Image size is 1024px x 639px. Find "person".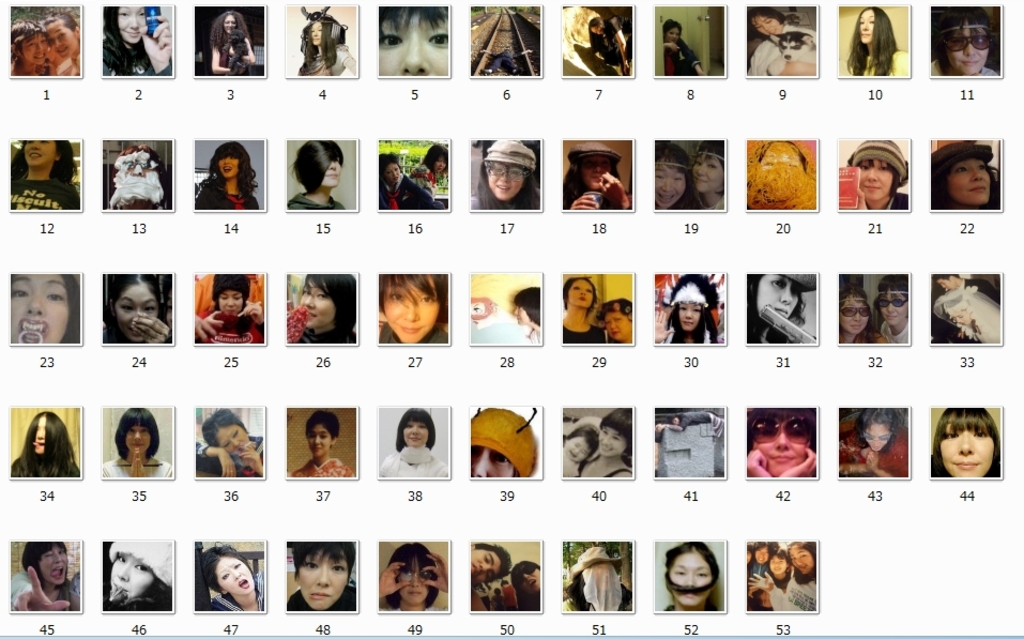
pyautogui.locateOnScreen(574, 17, 621, 80).
